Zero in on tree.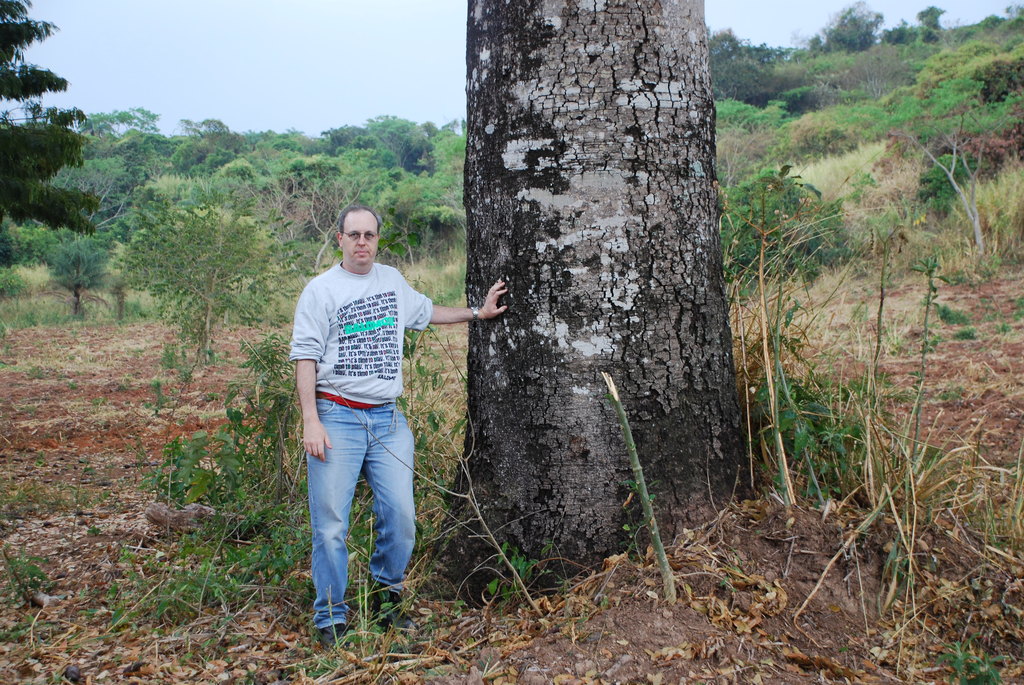
Zeroed in: <region>241, 0, 828, 582</region>.
